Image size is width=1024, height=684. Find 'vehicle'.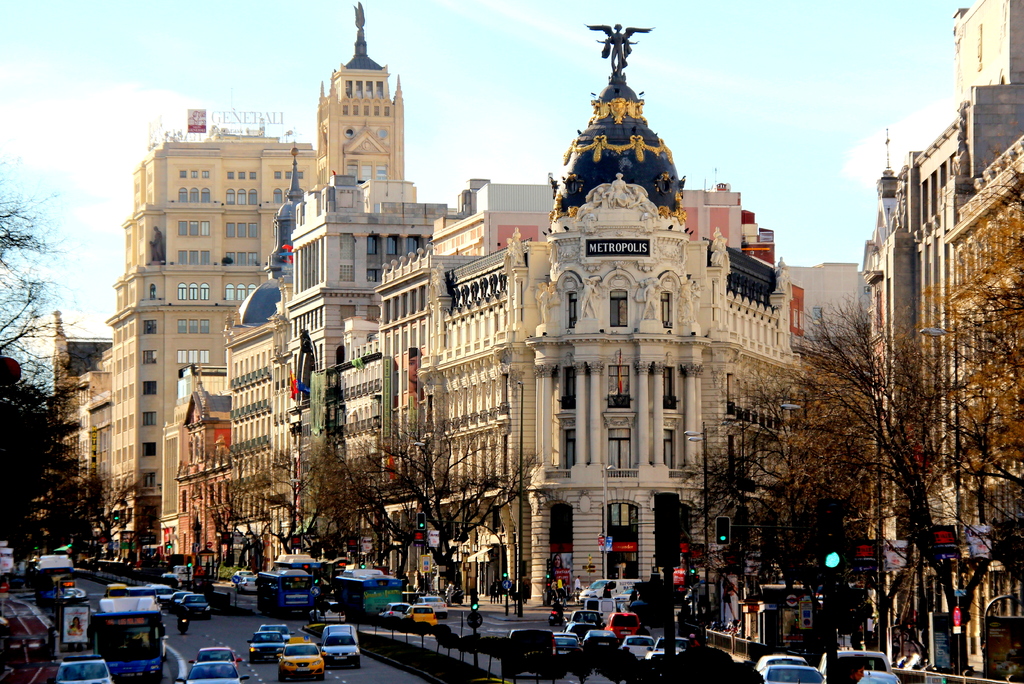
x1=754, y1=651, x2=808, y2=672.
